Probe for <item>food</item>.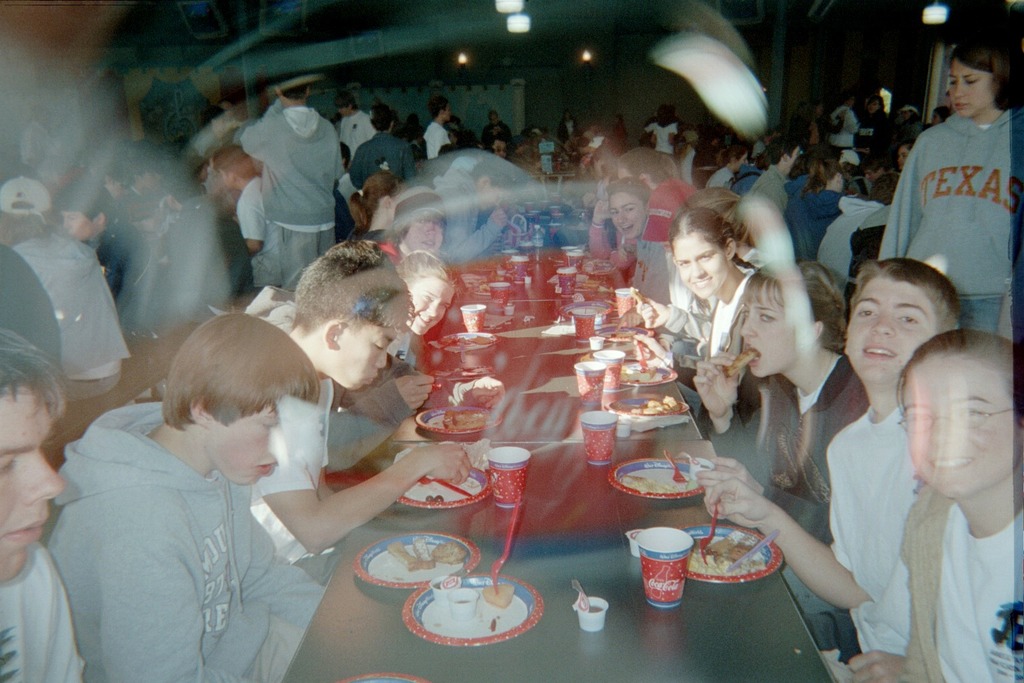
Probe result: <box>689,457,713,473</box>.
